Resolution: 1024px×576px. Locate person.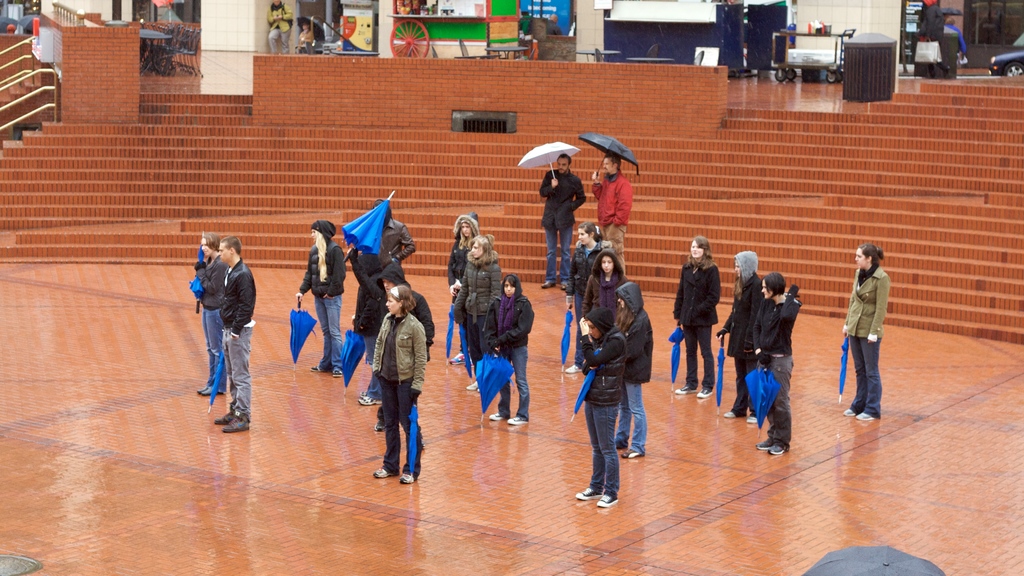
[left=380, top=257, right=429, bottom=435].
